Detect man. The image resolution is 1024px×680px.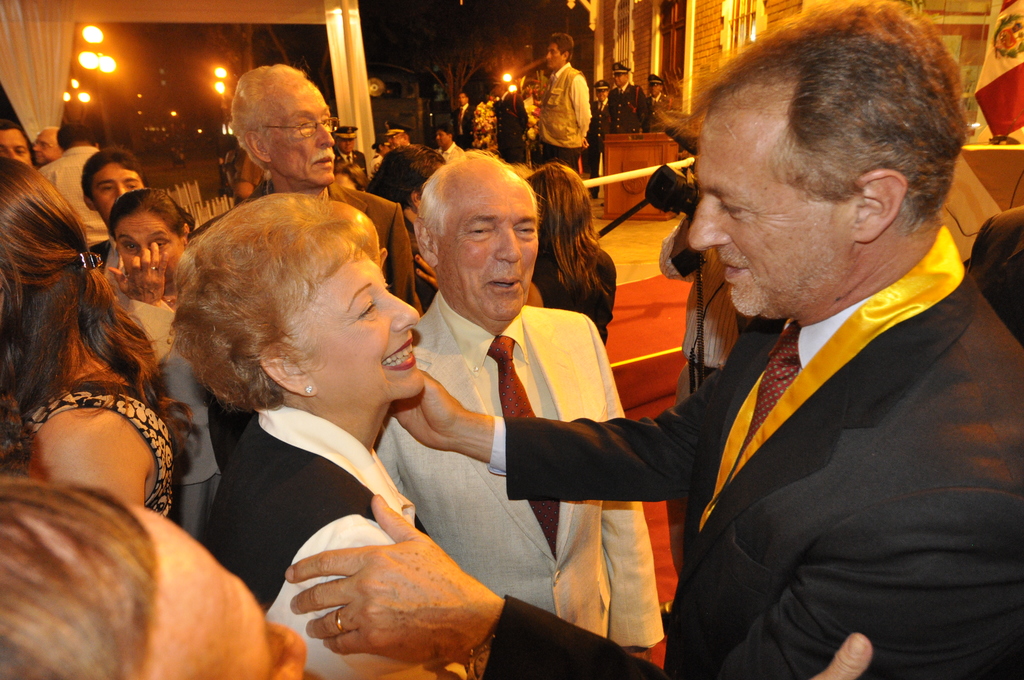
<box>596,77,620,149</box>.
